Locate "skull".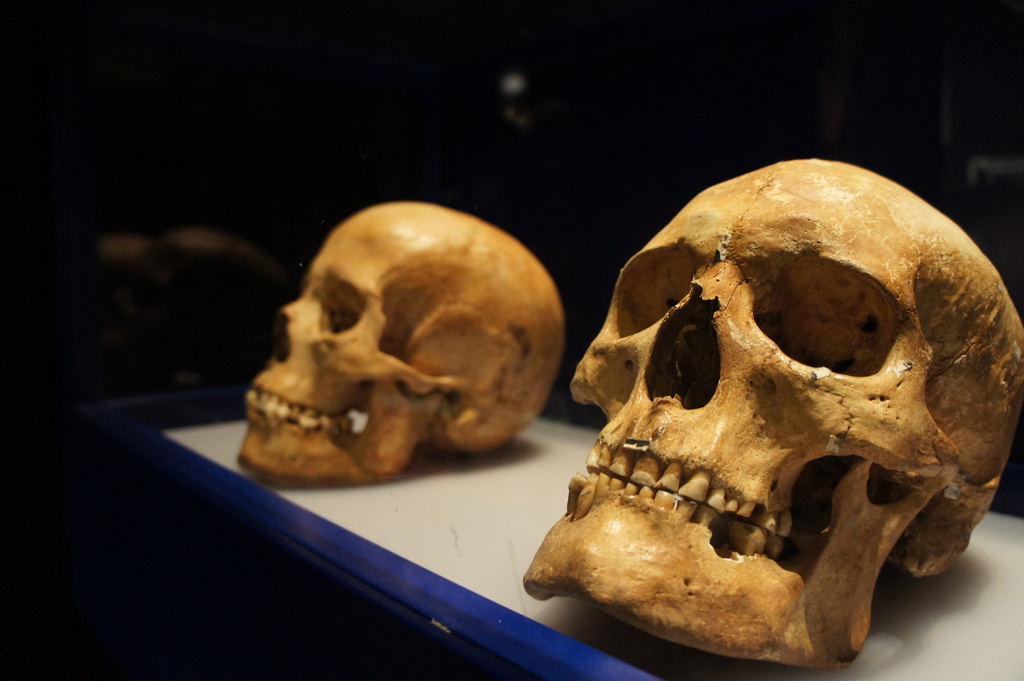
Bounding box: 522/159/1023/674.
